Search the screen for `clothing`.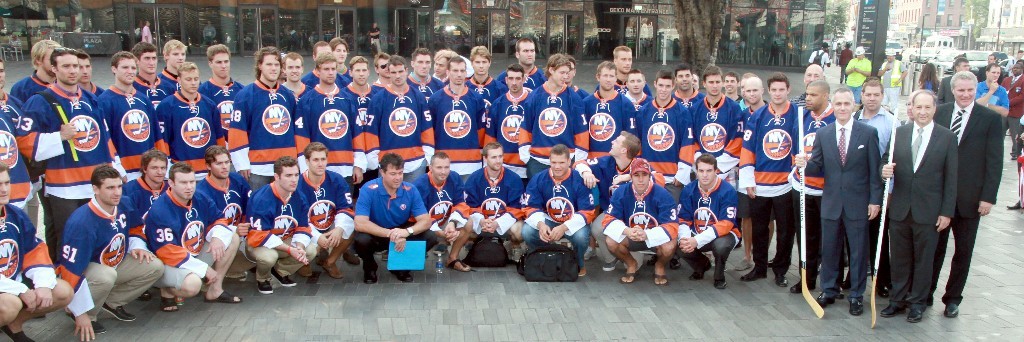
Found at <bbox>108, 95, 163, 167</bbox>.
